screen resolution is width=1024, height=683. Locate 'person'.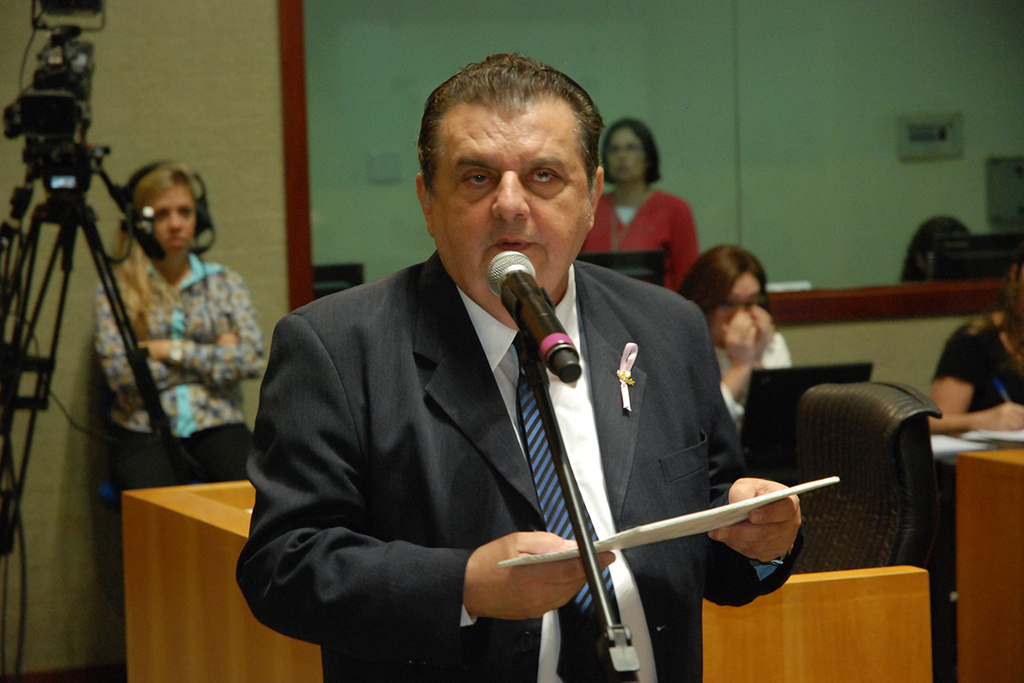
{"x1": 898, "y1": 217, "x2": 970, "y2": 283}.
